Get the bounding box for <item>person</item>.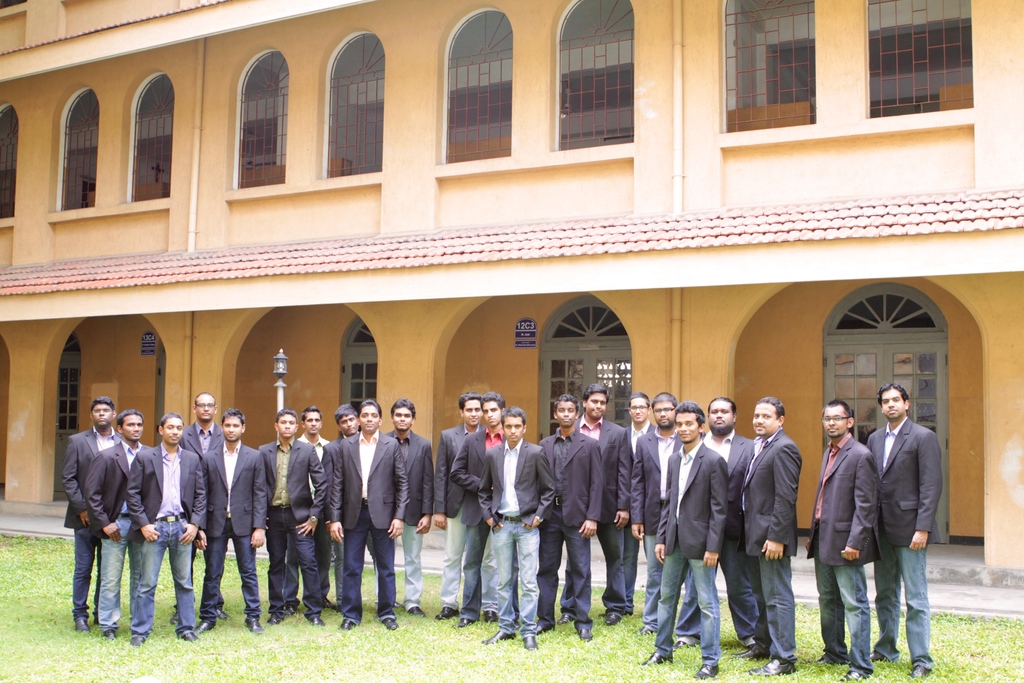
864 382 932 680.
